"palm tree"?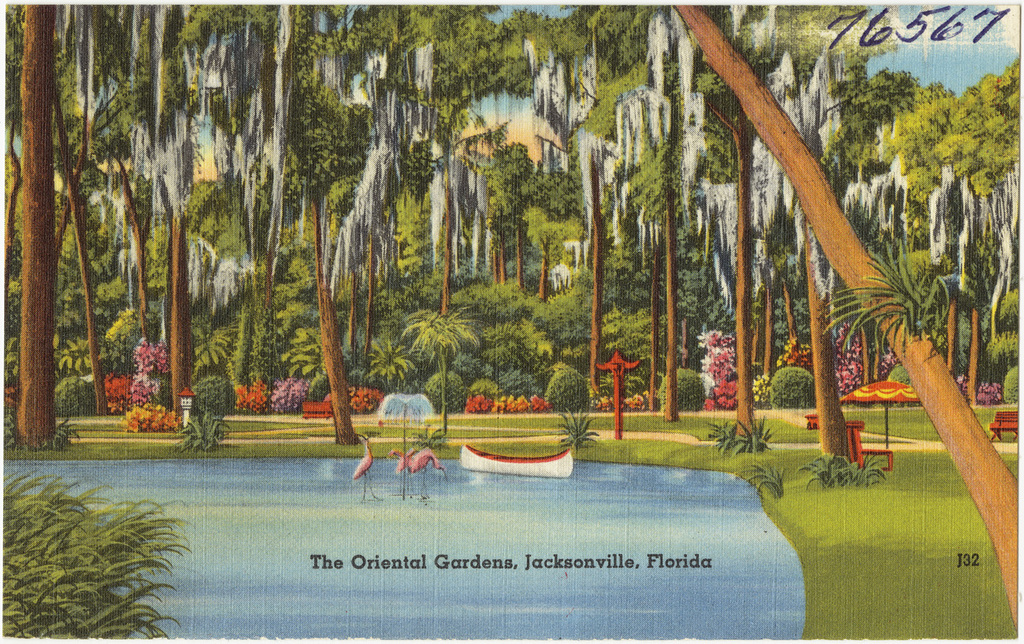
x1=956, y1=273, x2=1023, y2=371
